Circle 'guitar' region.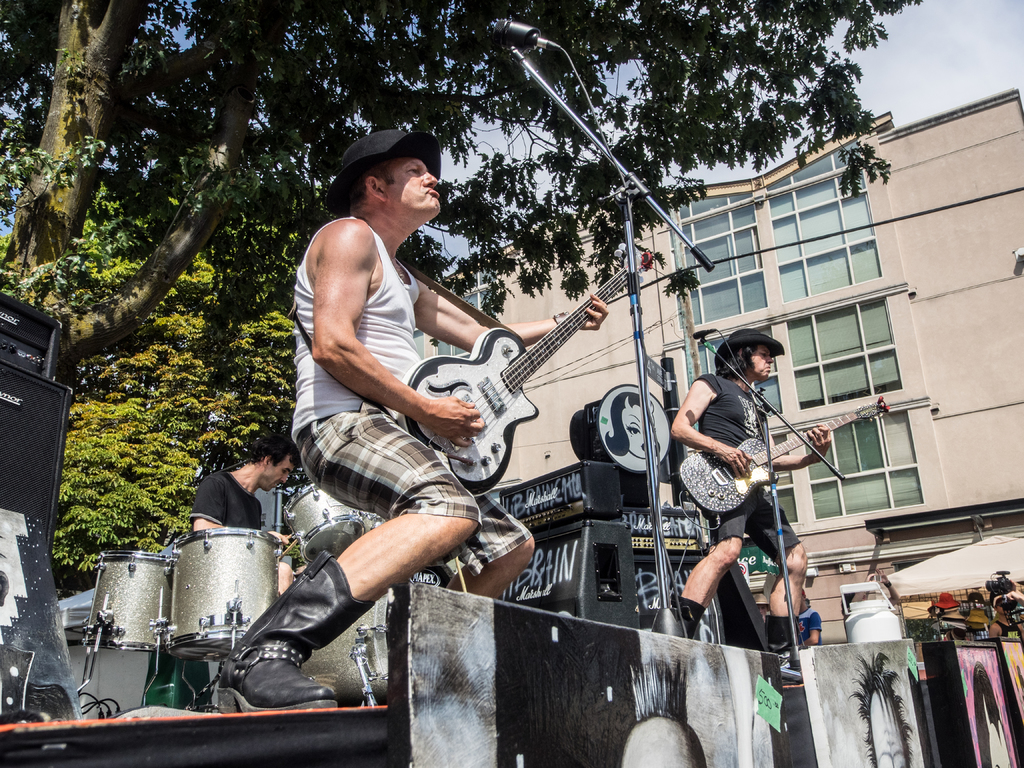
Region: 677, 405, 886, 518.
